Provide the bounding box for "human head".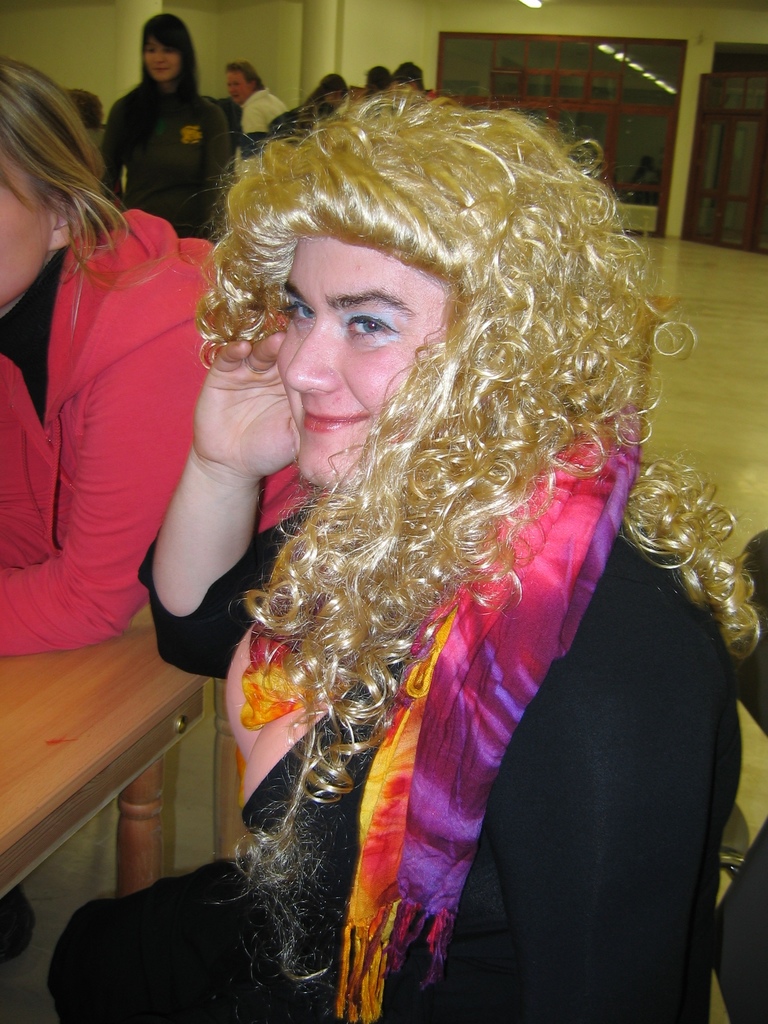
[193,79,612,505].
